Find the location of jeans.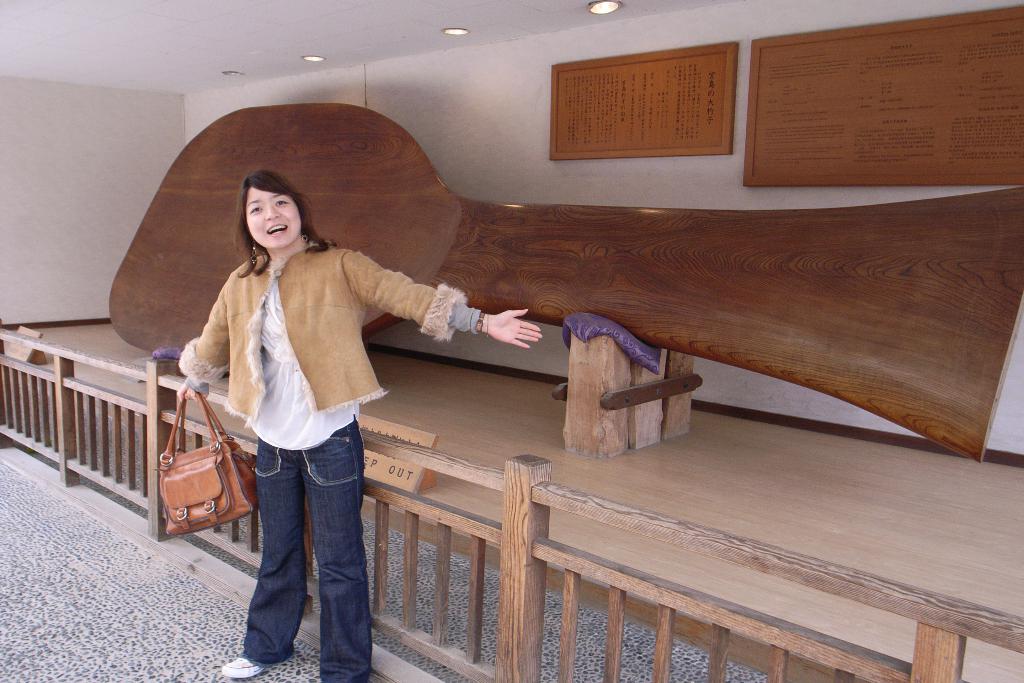
Location: 231,422,374,682.
